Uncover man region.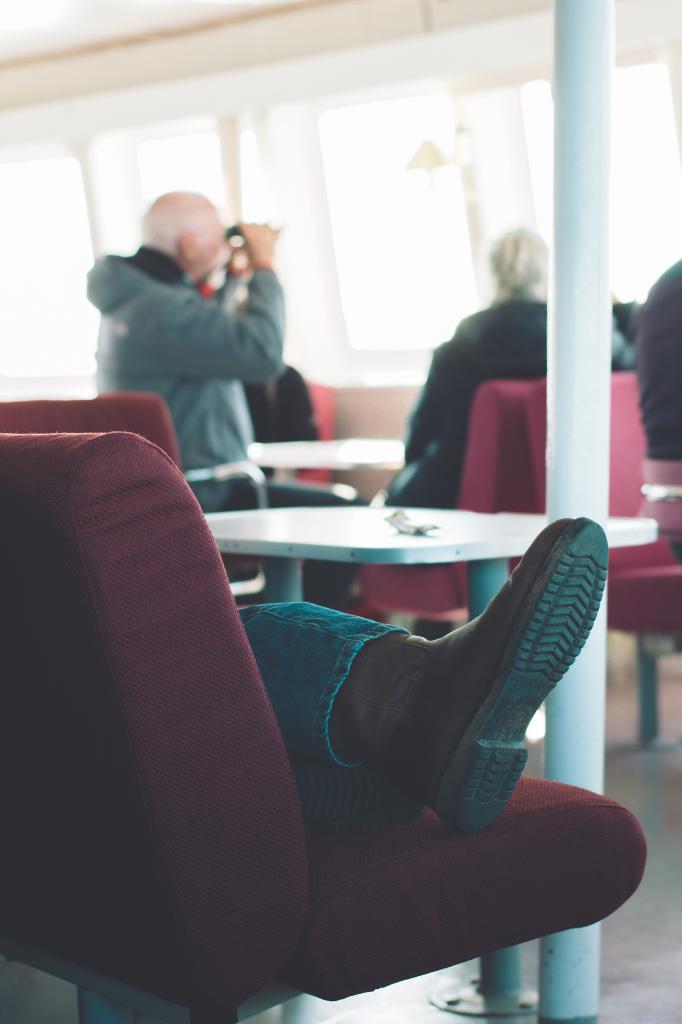
Uncovered: 631:256:681:564.
